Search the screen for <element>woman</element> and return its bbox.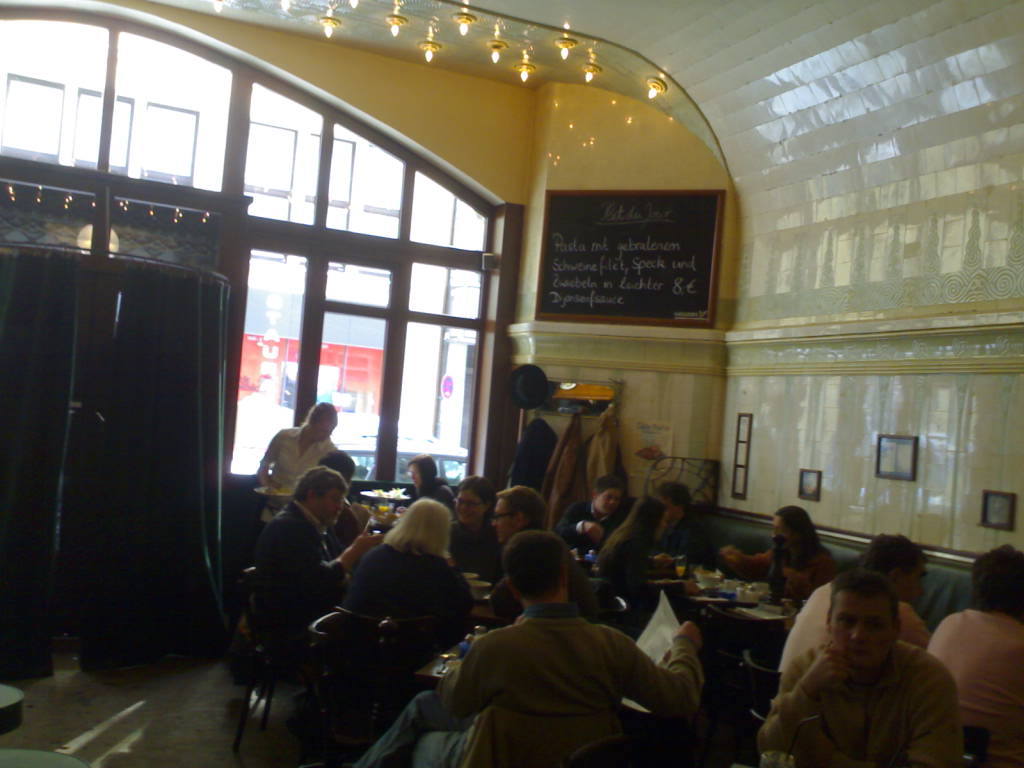
Found: [449,474,505,579].
